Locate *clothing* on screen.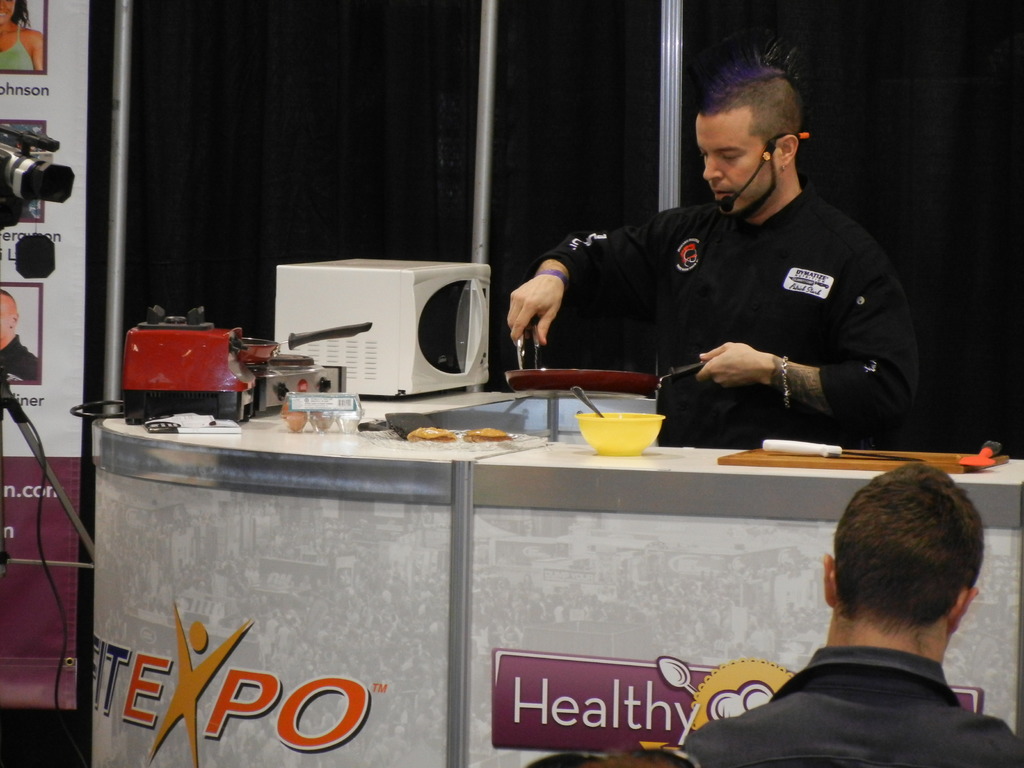
On screen at {"left": 675, "top": 648, "right": 1023, "bottom": 767}.
